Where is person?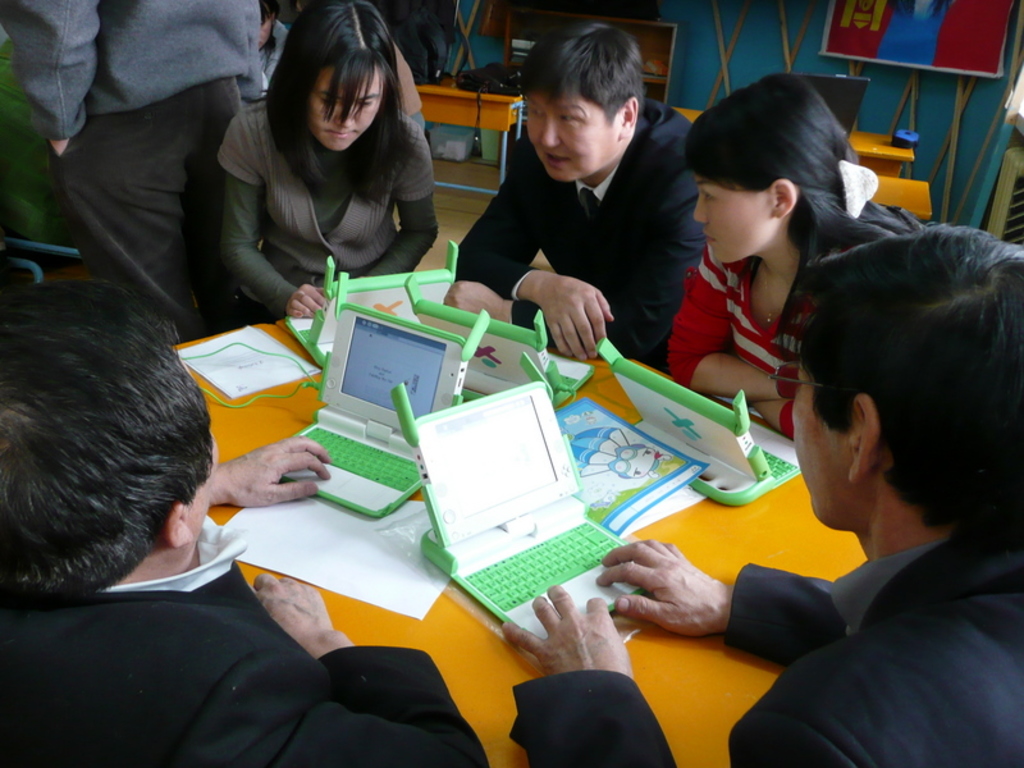
[left=500, top=220, right=1023, bottom=767].
